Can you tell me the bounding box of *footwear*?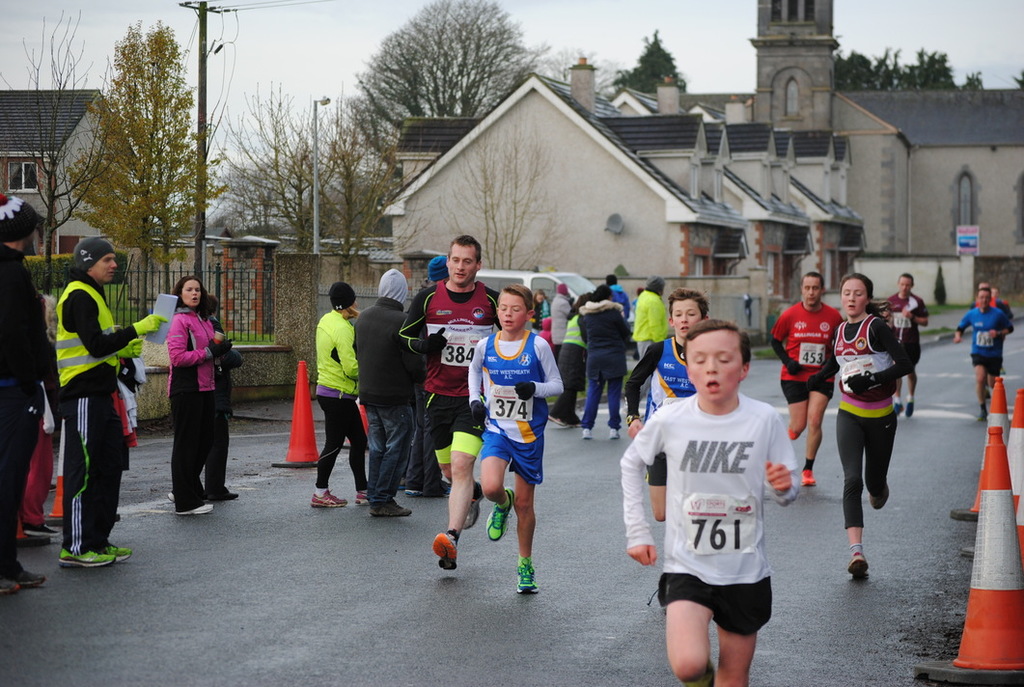
Rect(0, 577, 25, 591).
